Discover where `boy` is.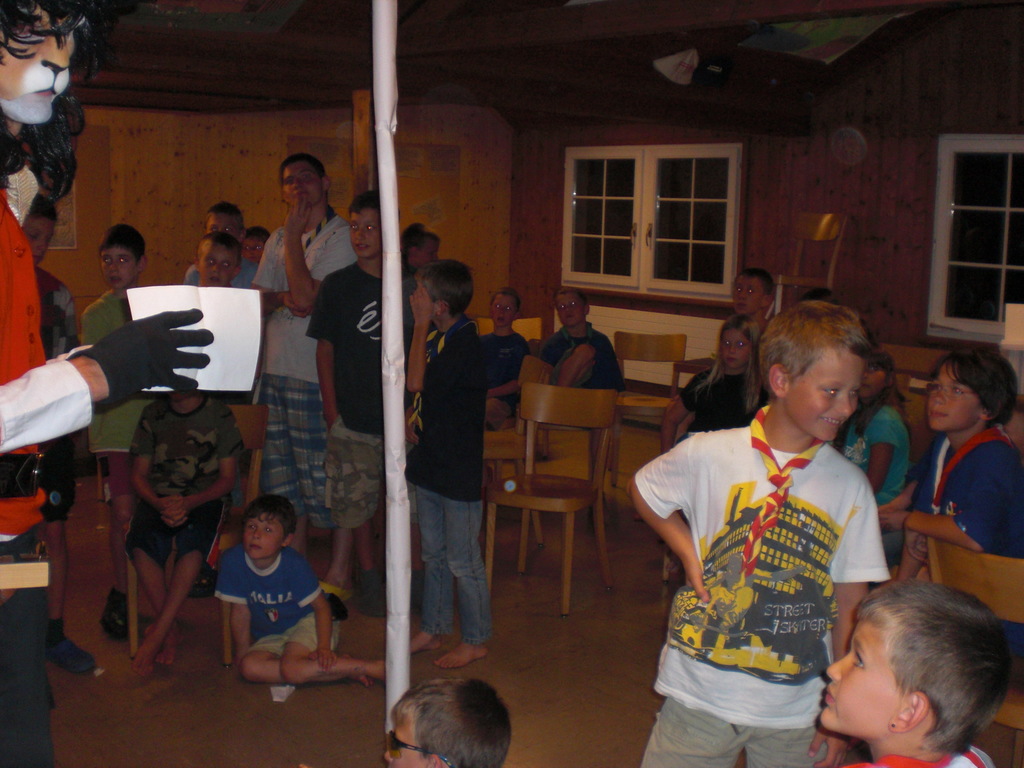
Discovered at crop(541, 286, 620, 385).
